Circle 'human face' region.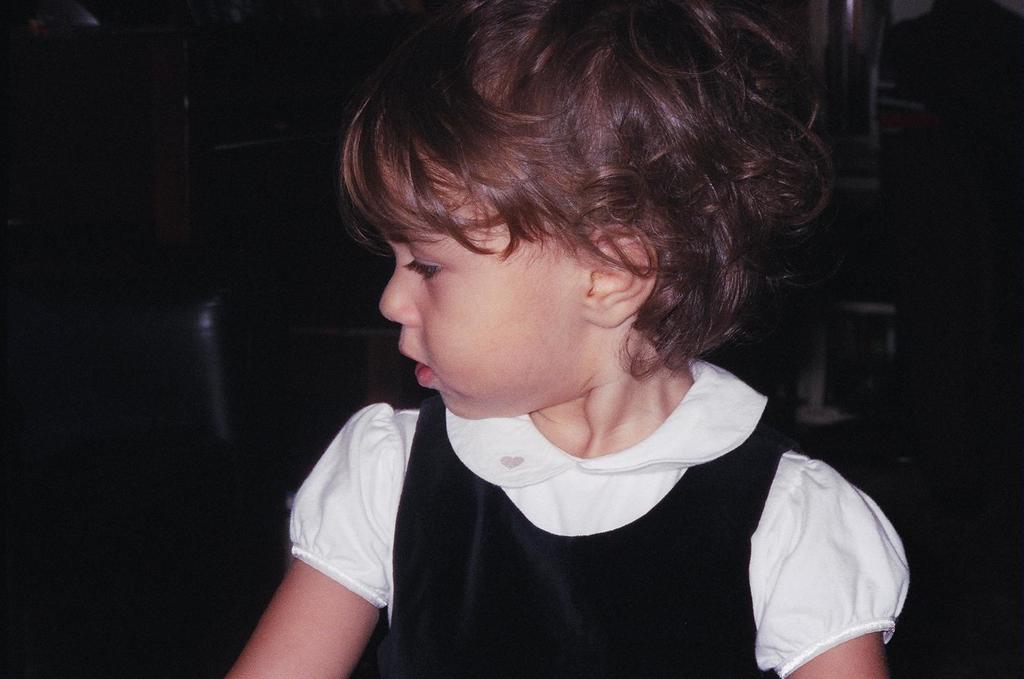
Region: crop(379, 146, 584, 420).
